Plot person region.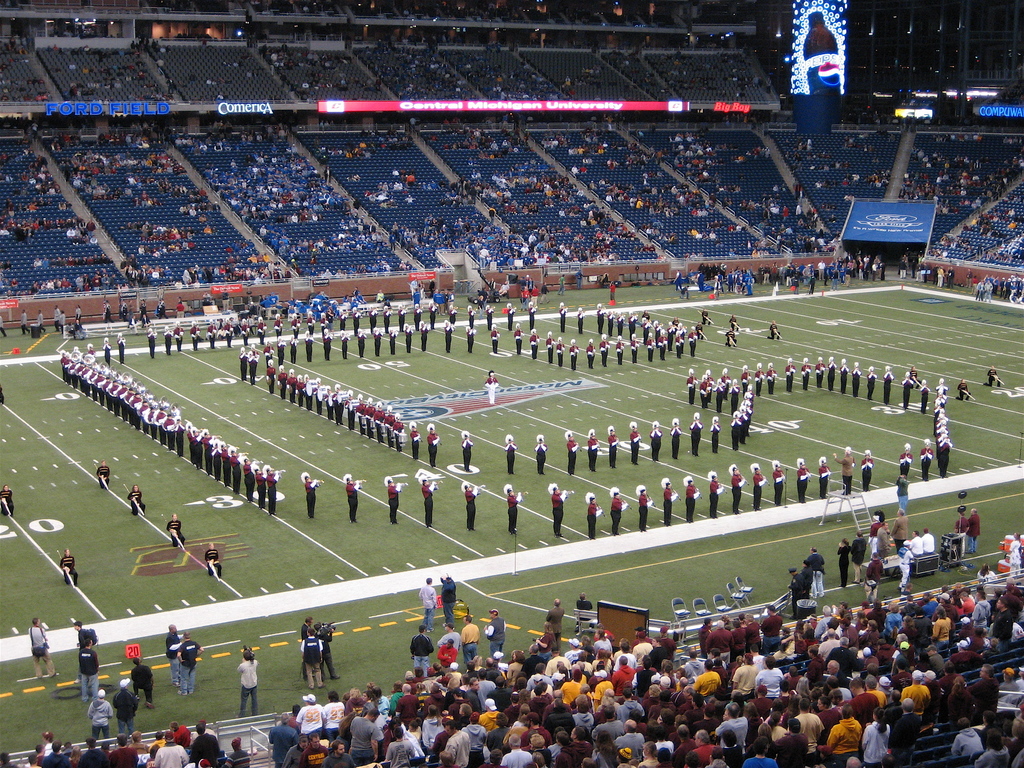
Plotted at left=486, top=304, right=495, bottom=320.
